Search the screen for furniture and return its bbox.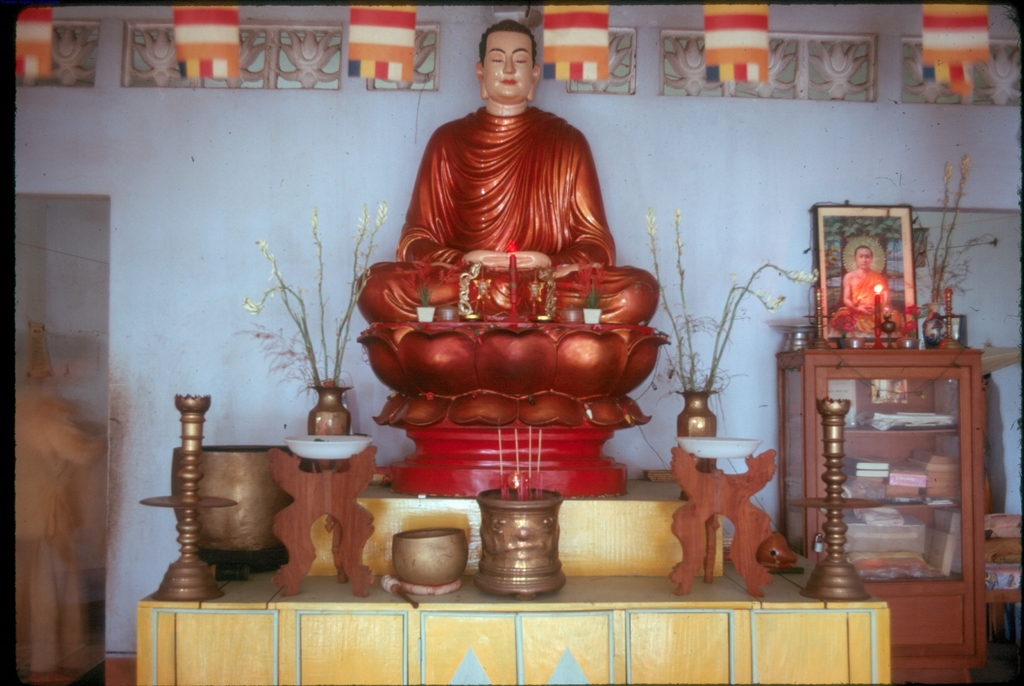
Found: BBox(778, 349, 989, 685).
